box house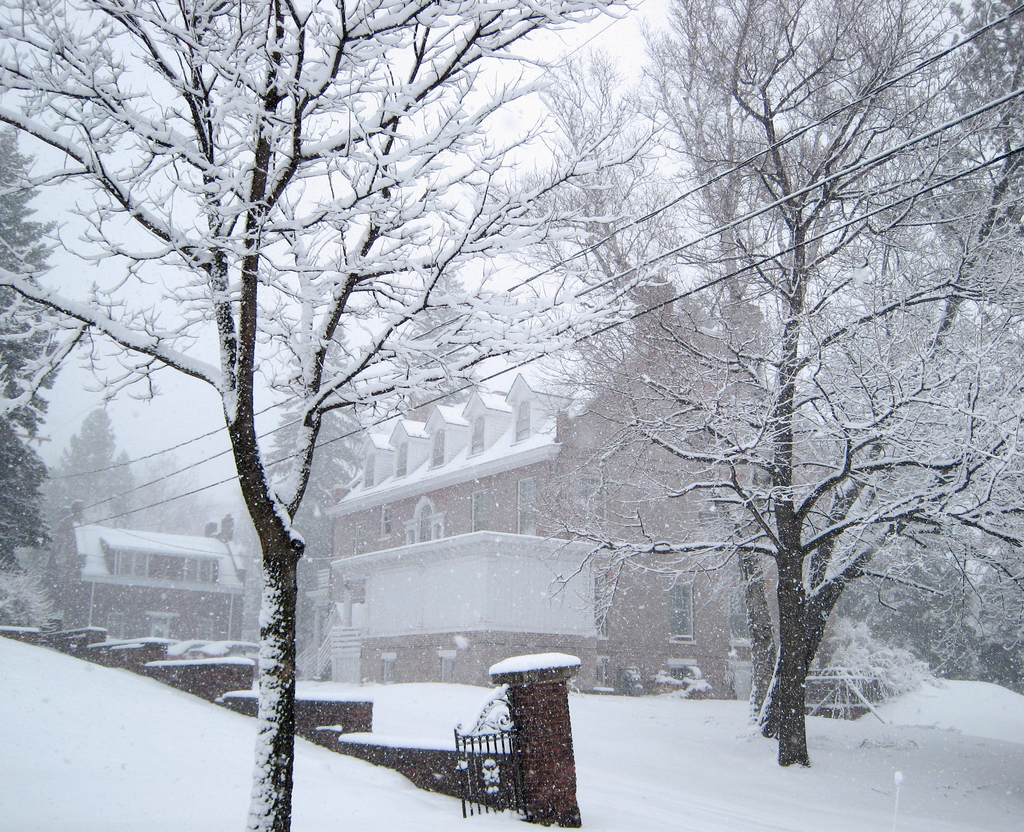
[x1=287, y1=311, x2=782, y2=686]
